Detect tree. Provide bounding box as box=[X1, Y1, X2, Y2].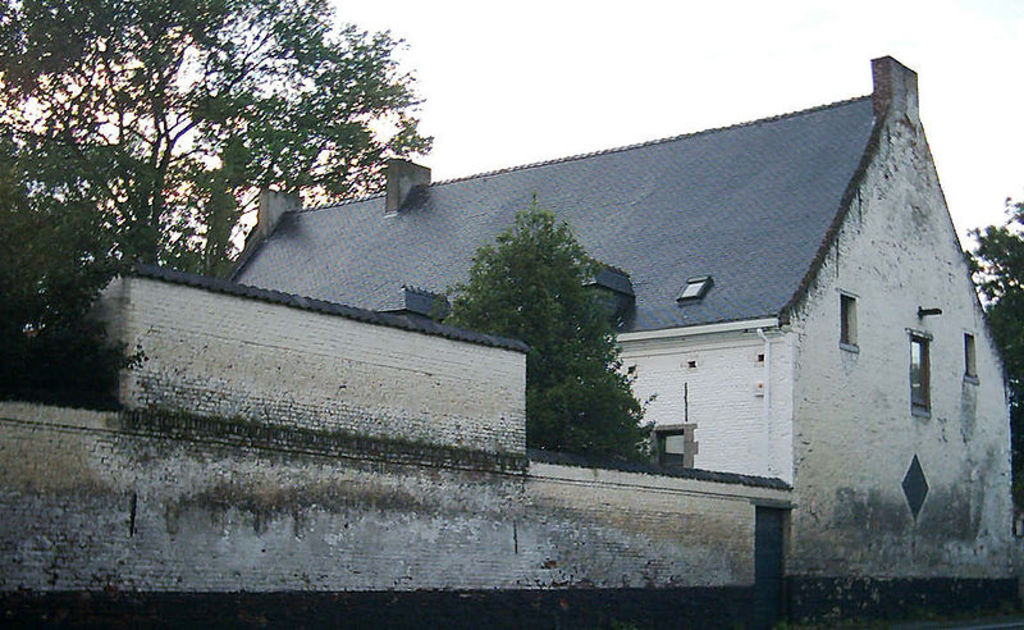
box=[439, 165, 658, 457].
